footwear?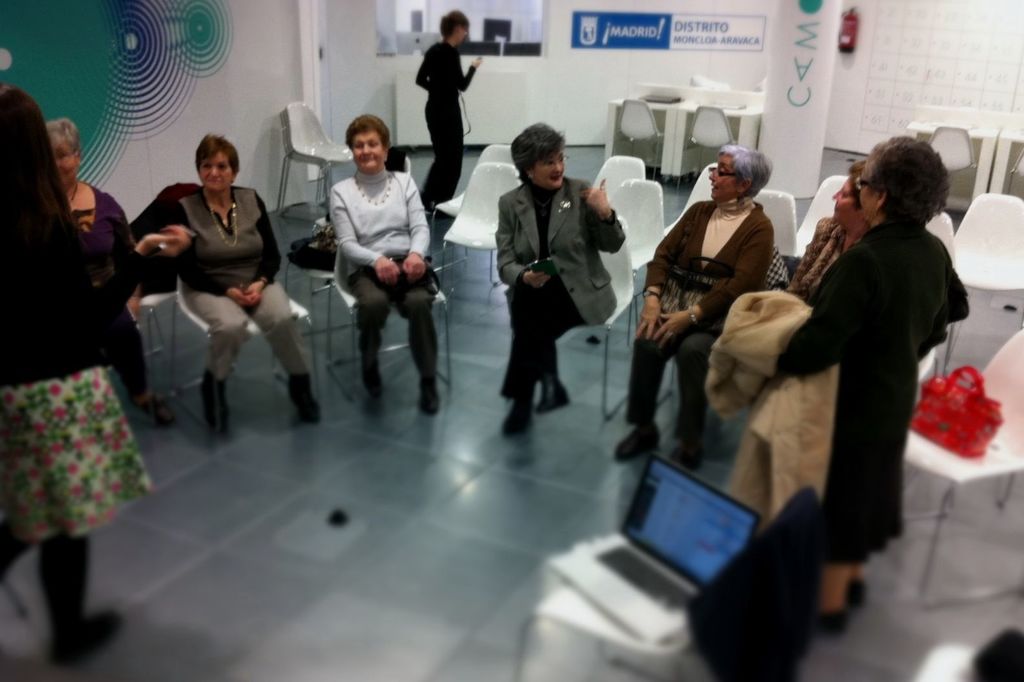
bbox=(362, 338, 378, 398)
